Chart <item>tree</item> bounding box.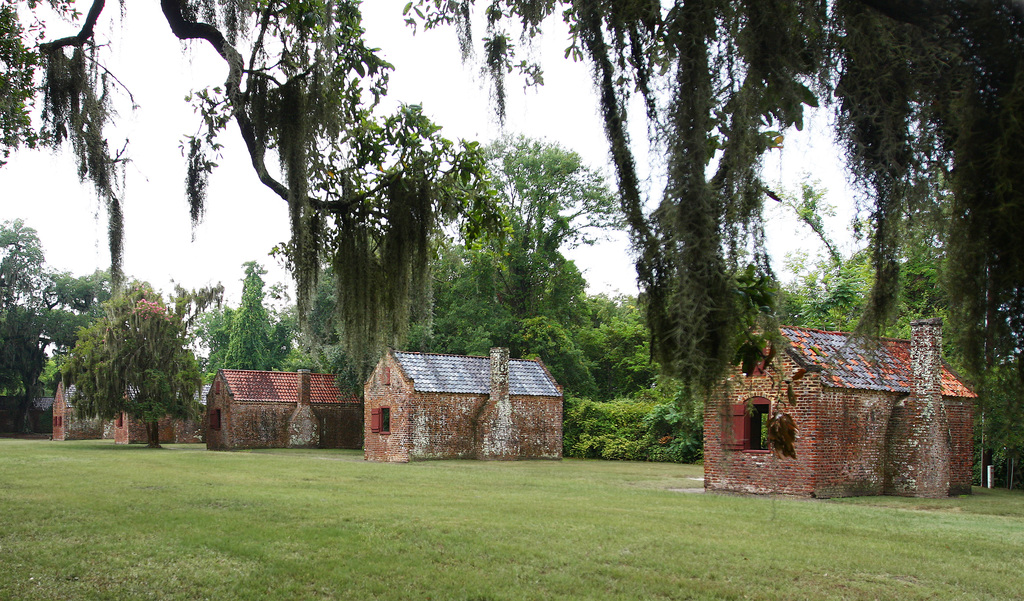
Charted: 501/0/853/457.
